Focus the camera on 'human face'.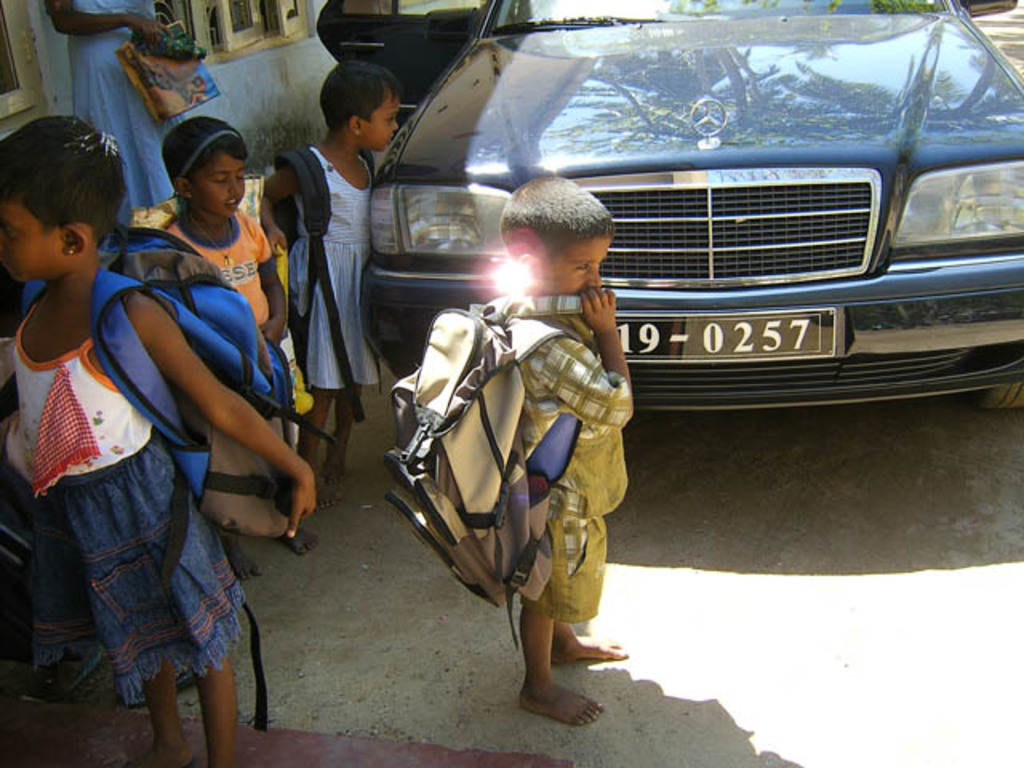
Focus region: (left=360, top=96, right=397, bottom=149).
